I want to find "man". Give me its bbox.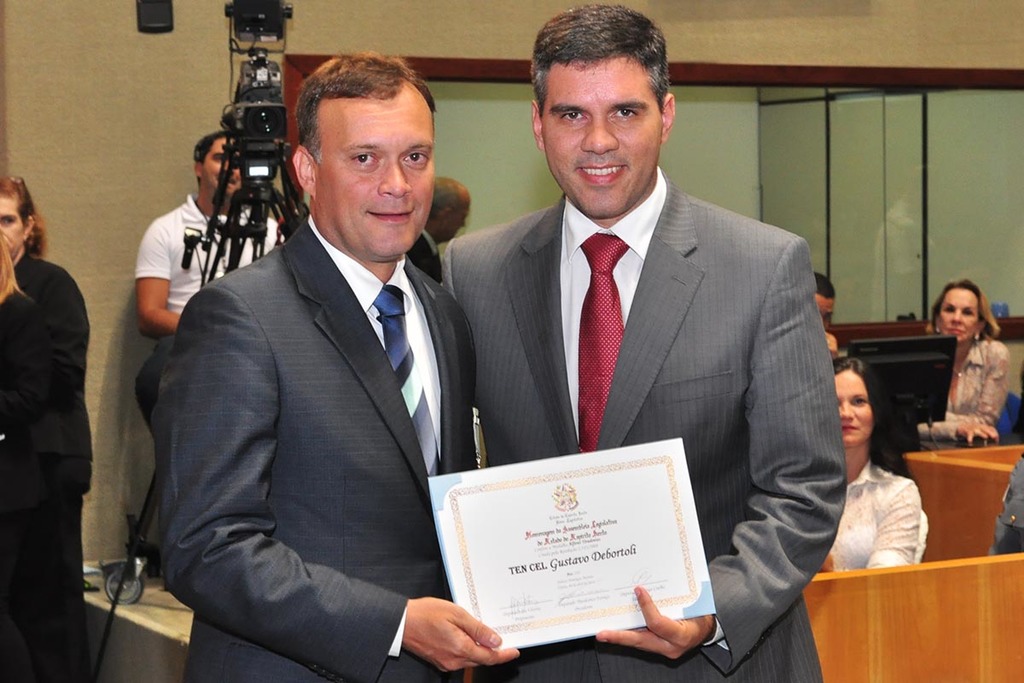
132/130/282/446.
